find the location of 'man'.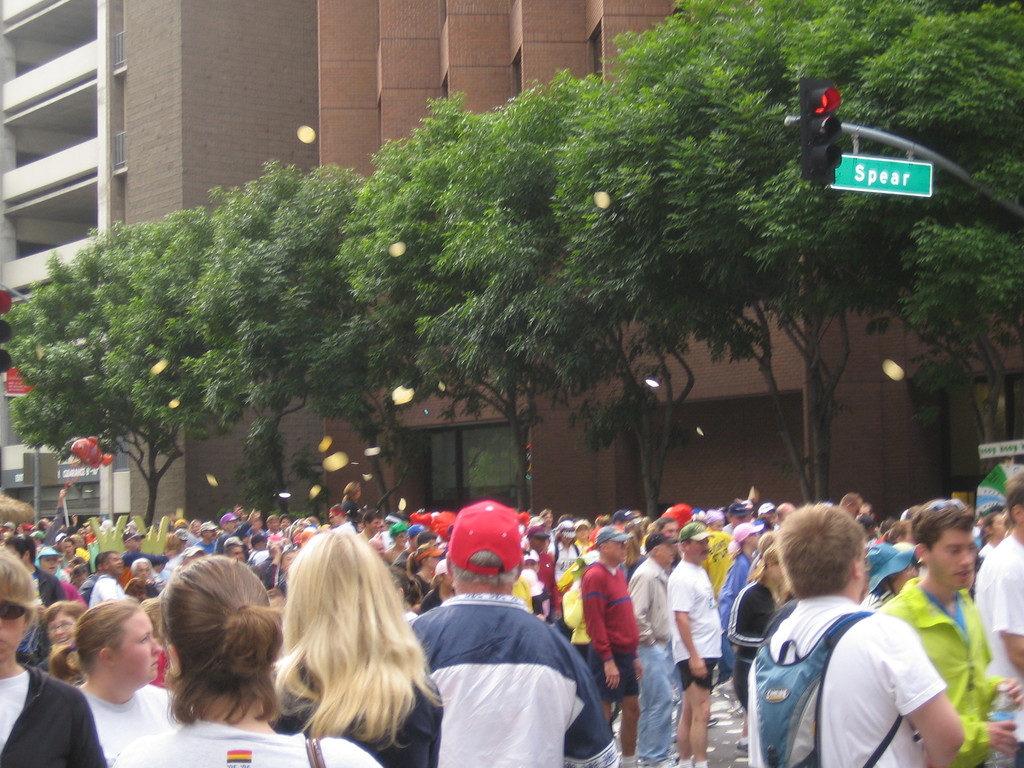
Location: select_region(0, 538, 109, 767).
